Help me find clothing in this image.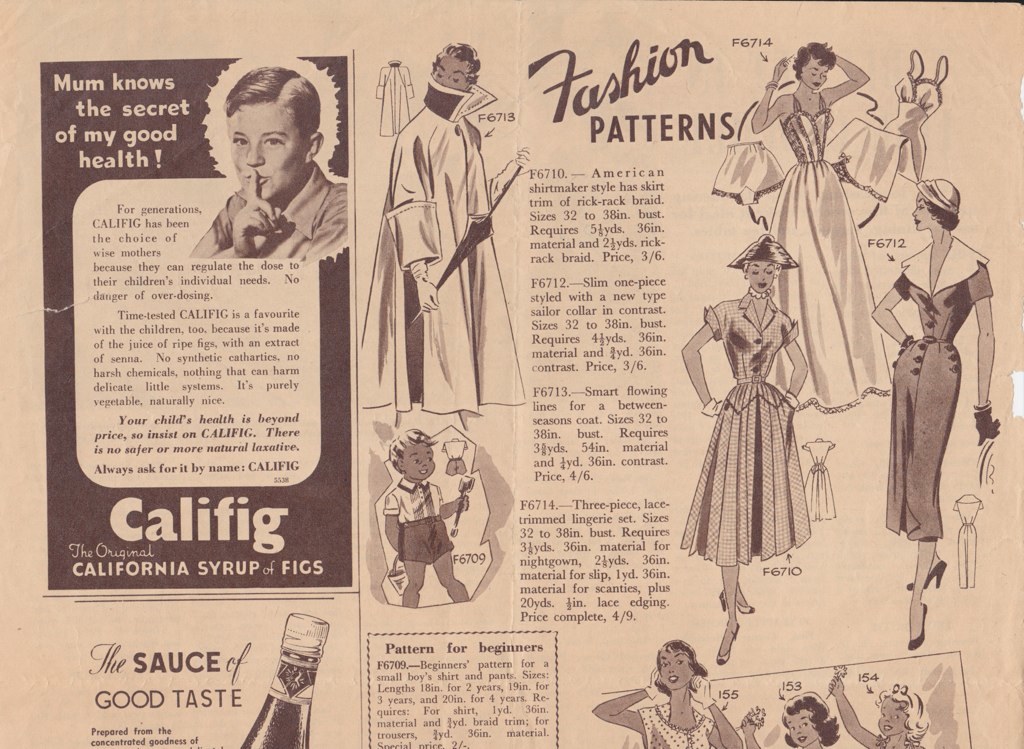
Found it: (x1=800, y1=436, x2=840, y2=520).
